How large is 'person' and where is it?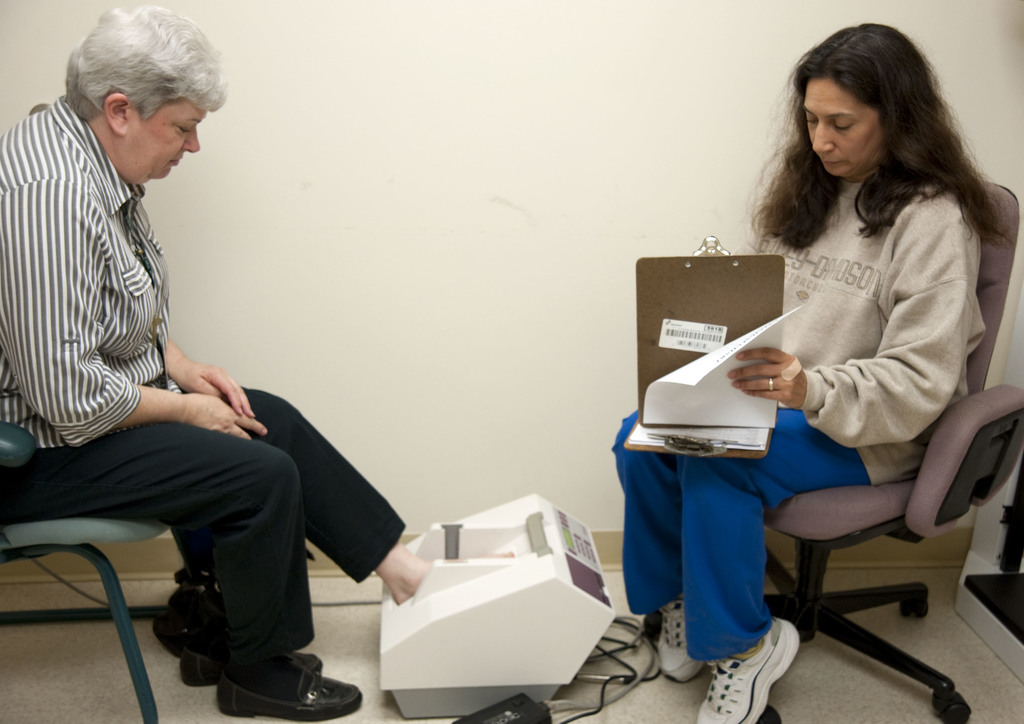
Bounding box: x1=646 y1=43 x2=977 y2=679.
